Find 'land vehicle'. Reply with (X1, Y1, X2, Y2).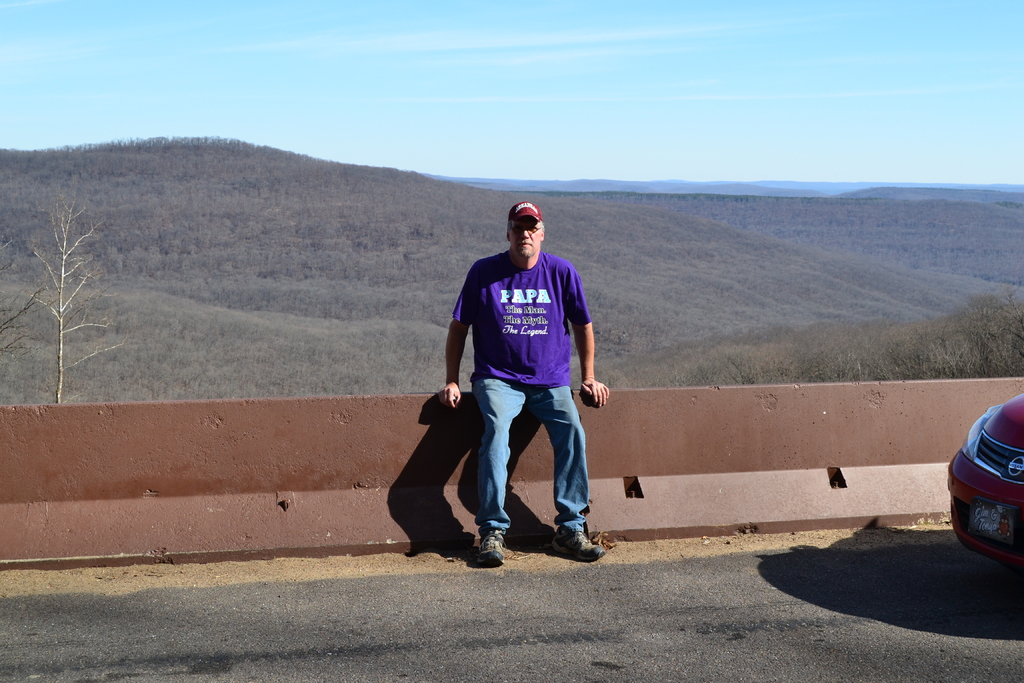
(944, 396, 1023, 582).
